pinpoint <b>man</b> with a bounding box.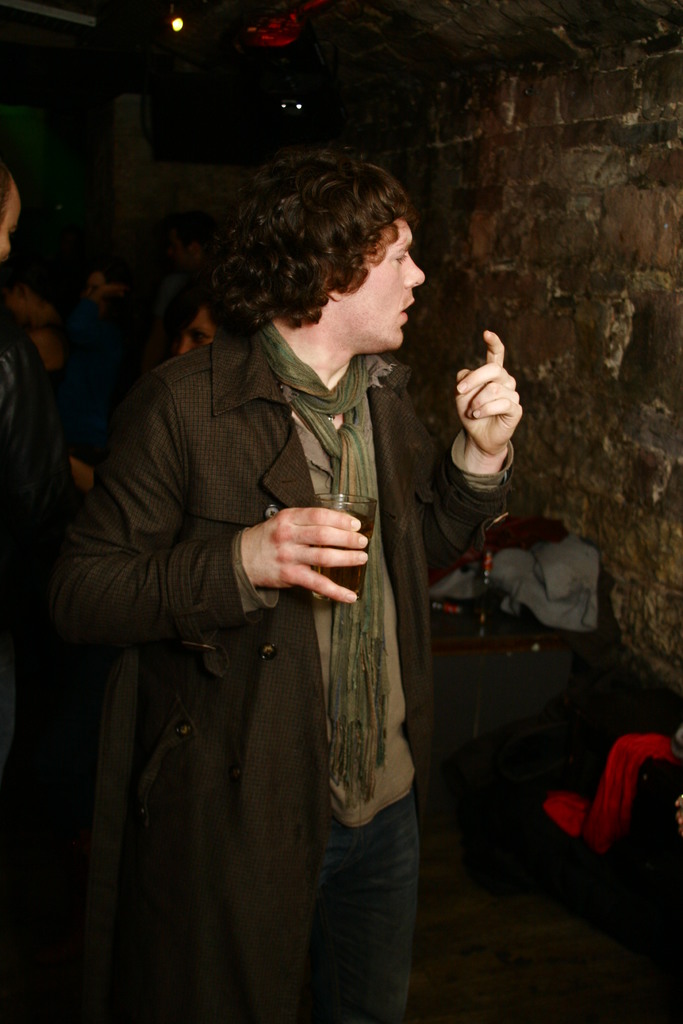
box=[56, 141, 495, 963].
